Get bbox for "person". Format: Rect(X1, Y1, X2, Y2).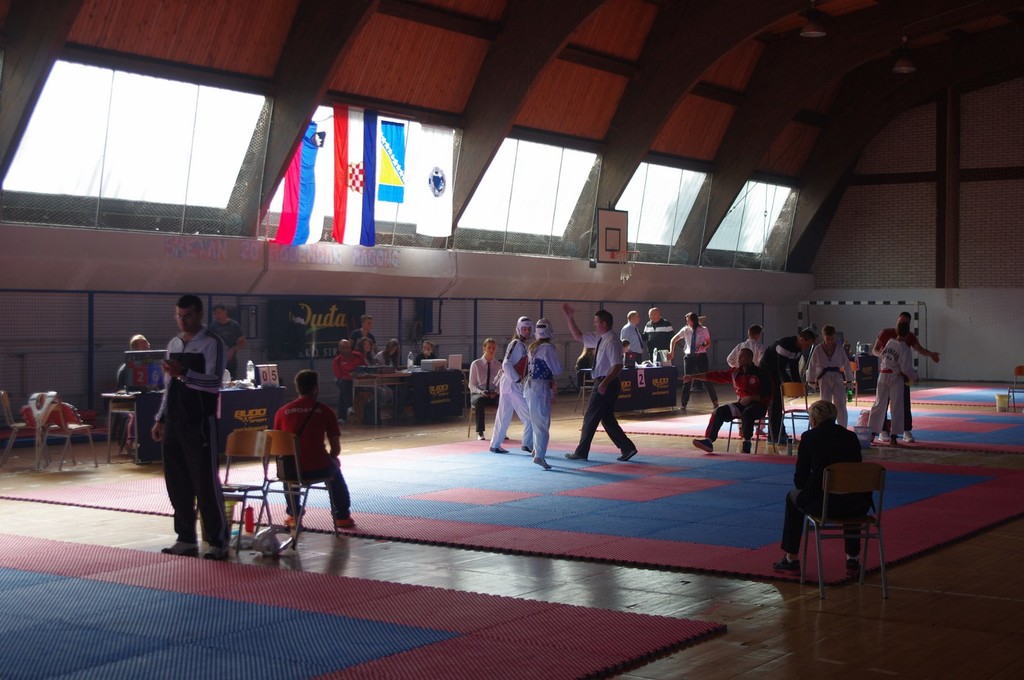
Rect(348, 315, 378, 350).
